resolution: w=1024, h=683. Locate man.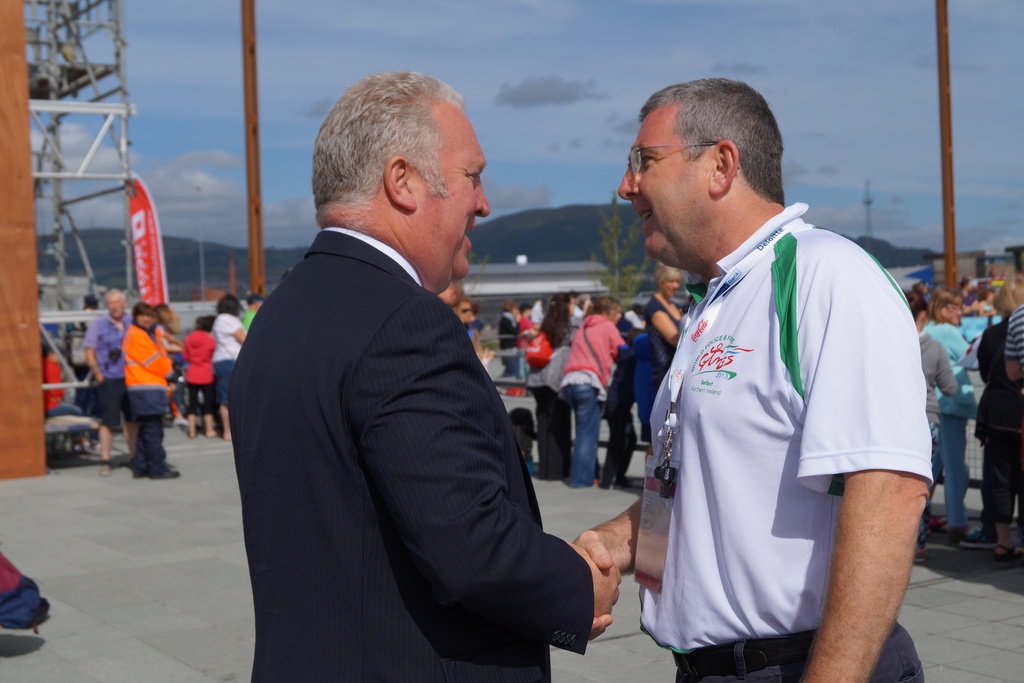
locate(80, 290, 136, 479).
